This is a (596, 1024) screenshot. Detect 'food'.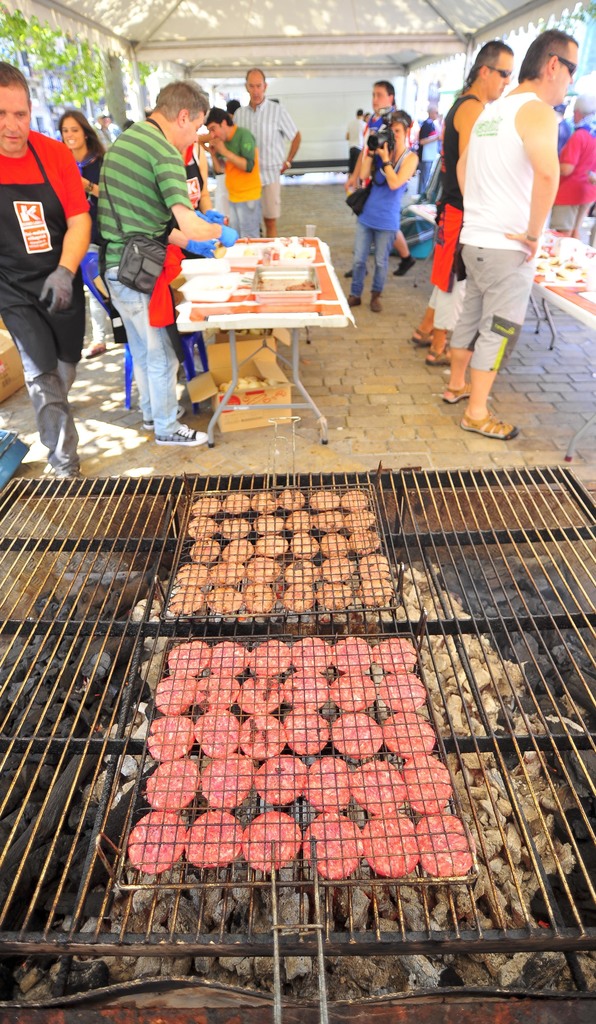
bbox(341, 506, 374, 532).
